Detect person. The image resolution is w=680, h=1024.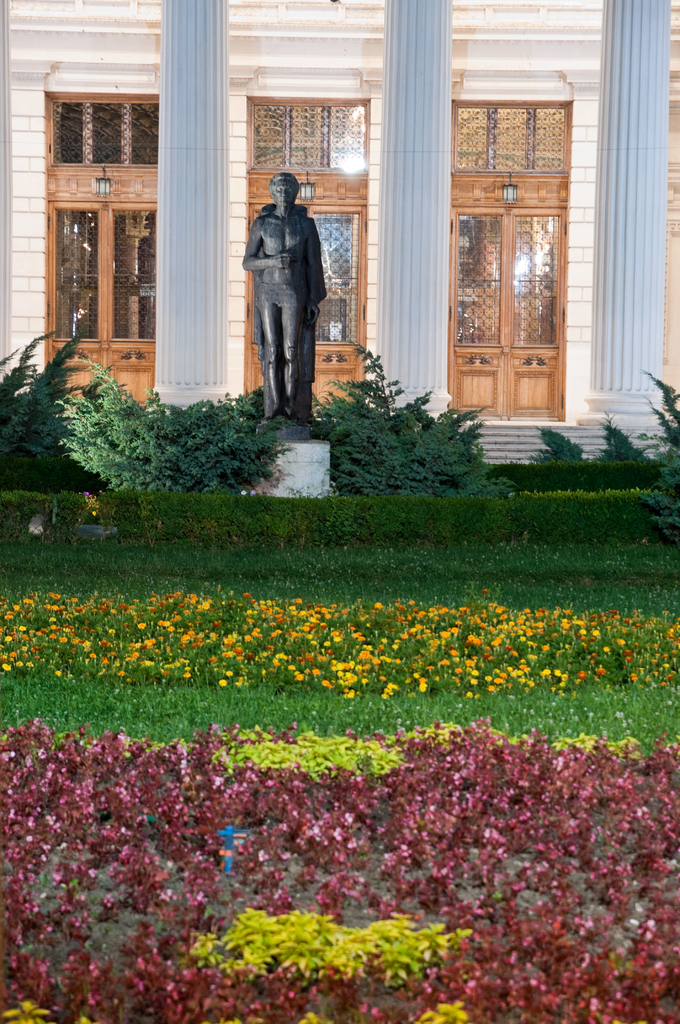
x1=245, y1=173, x2=334, y2=431.
